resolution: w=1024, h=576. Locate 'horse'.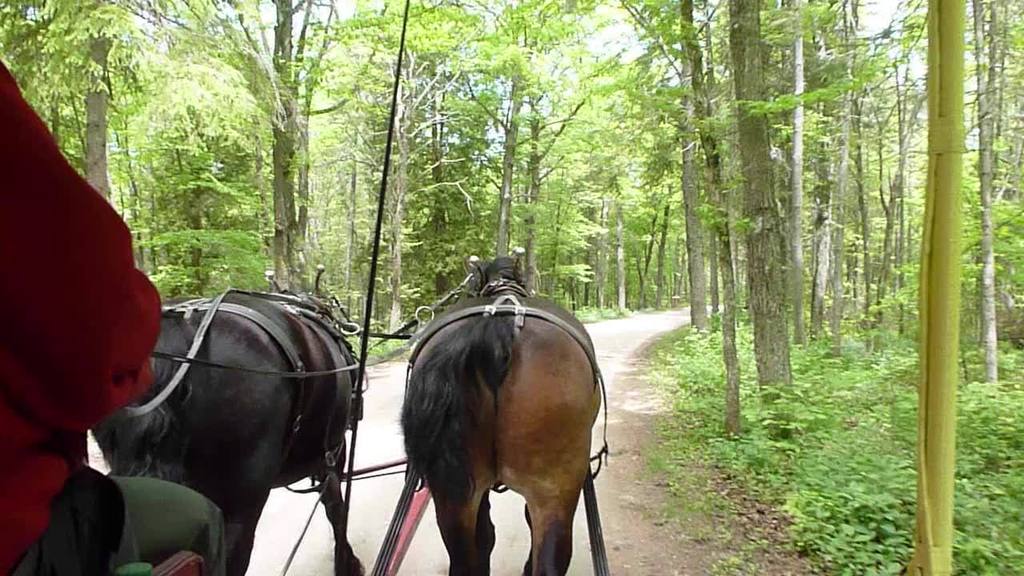
Rect(395, 252, 605, 575).
